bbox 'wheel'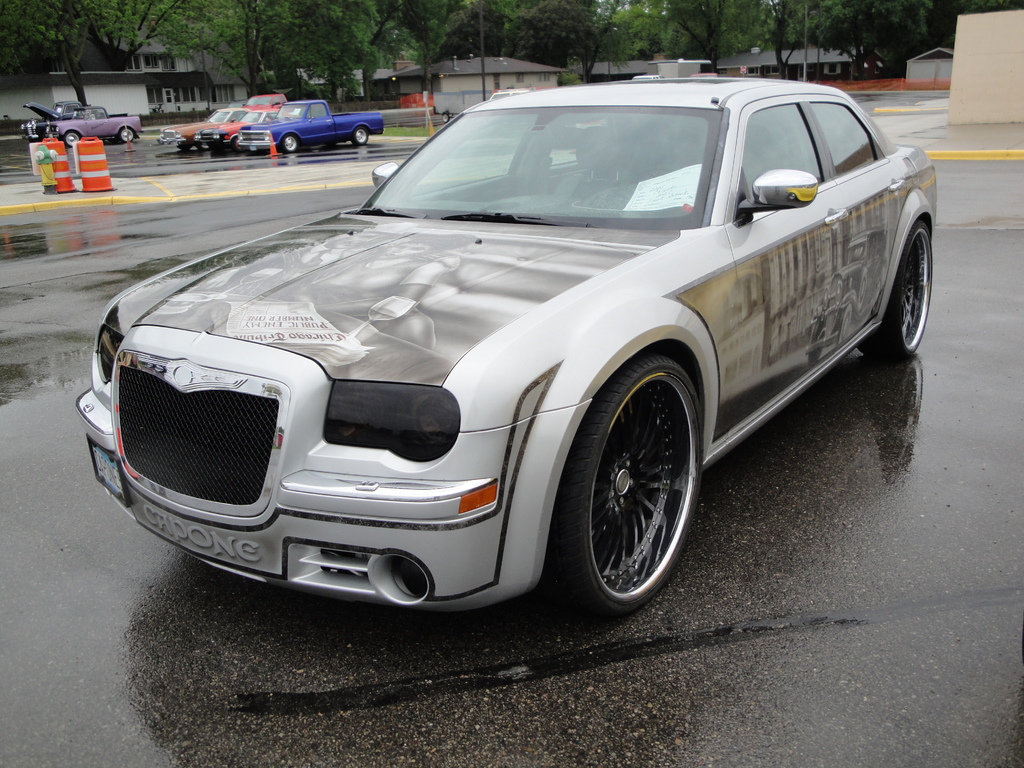
<bbox>282, 133, 299, 154</bbox>
